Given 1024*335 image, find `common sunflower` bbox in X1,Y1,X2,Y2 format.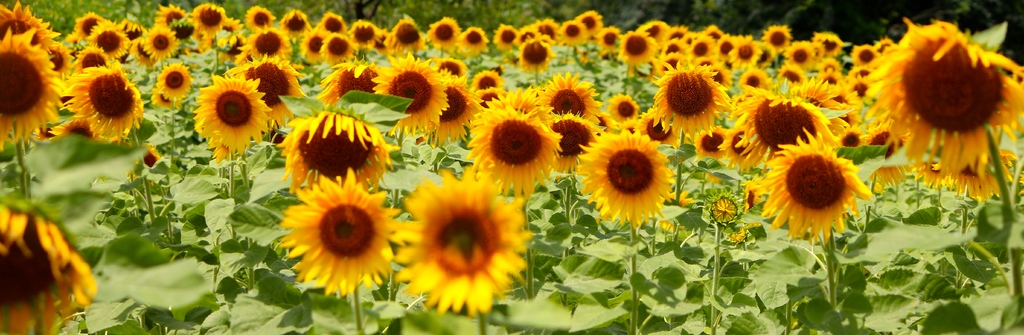
607,86,636,119.
